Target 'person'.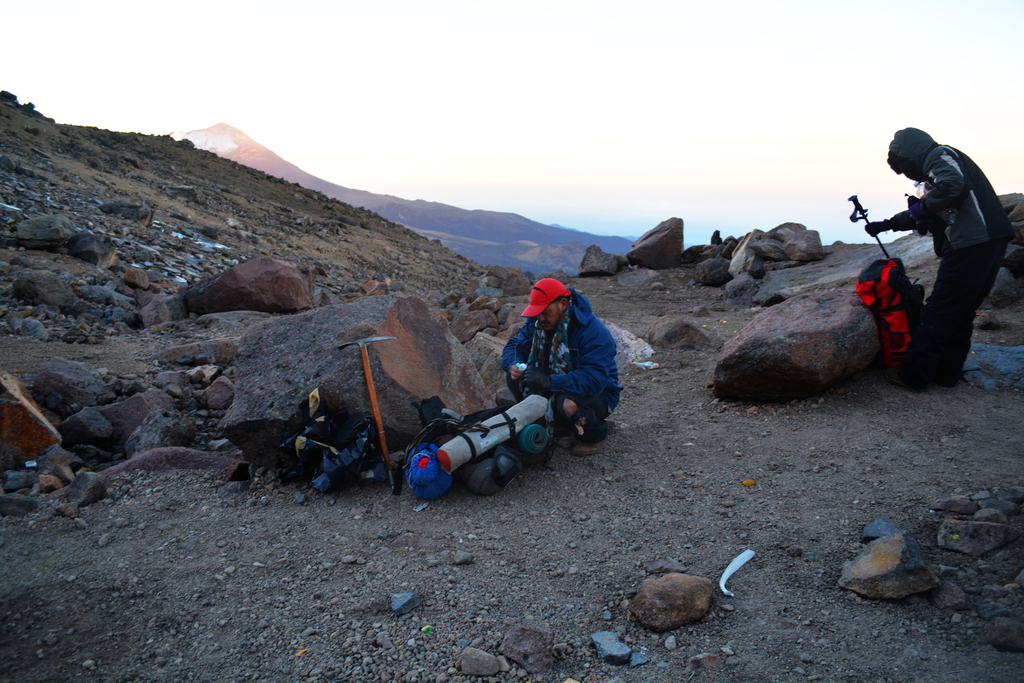
Target region: [504, 262, 622, 477].
